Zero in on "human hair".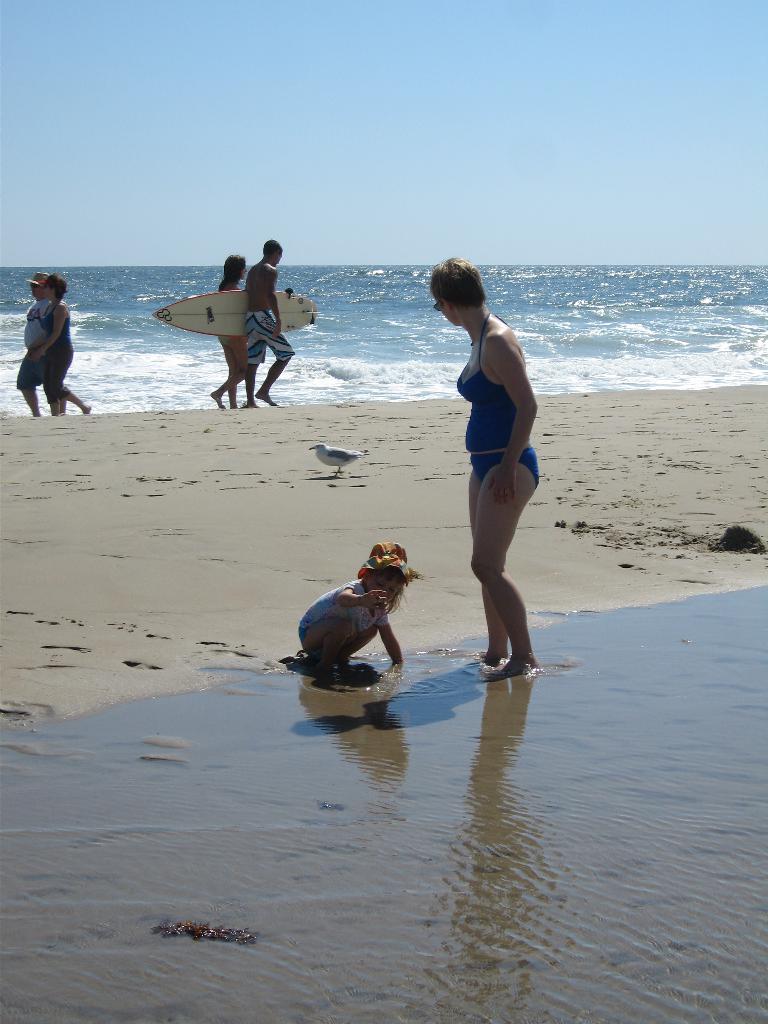
Zeroed in: (46,275,70,300).
